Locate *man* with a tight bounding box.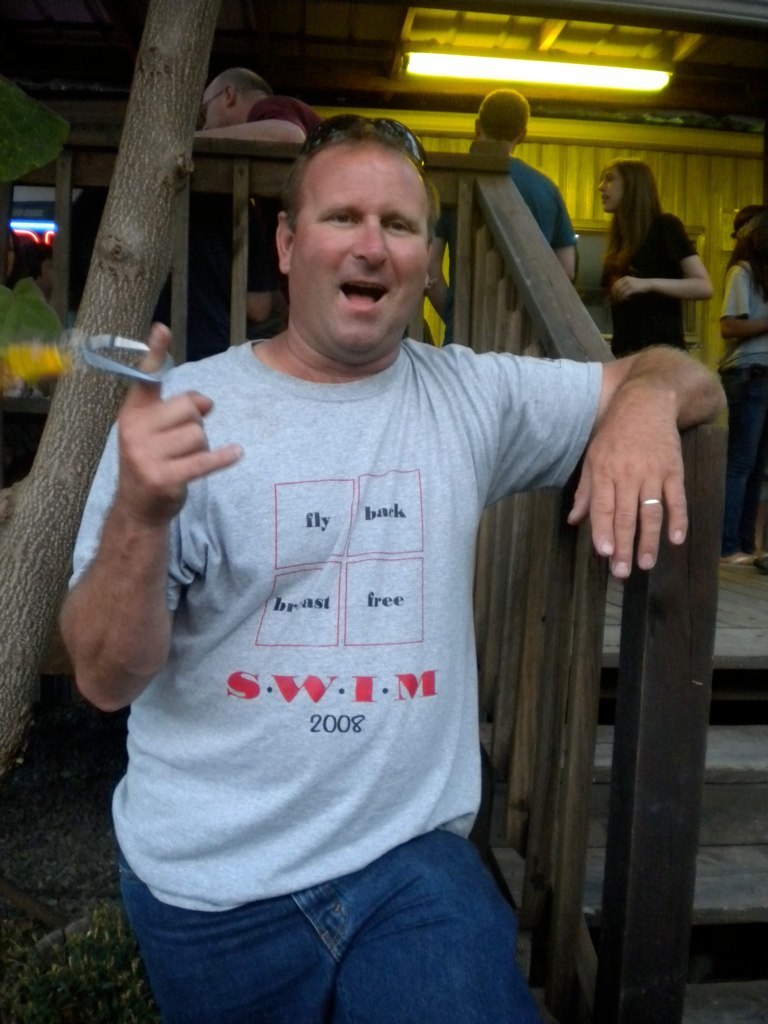
420 81 582 375.
